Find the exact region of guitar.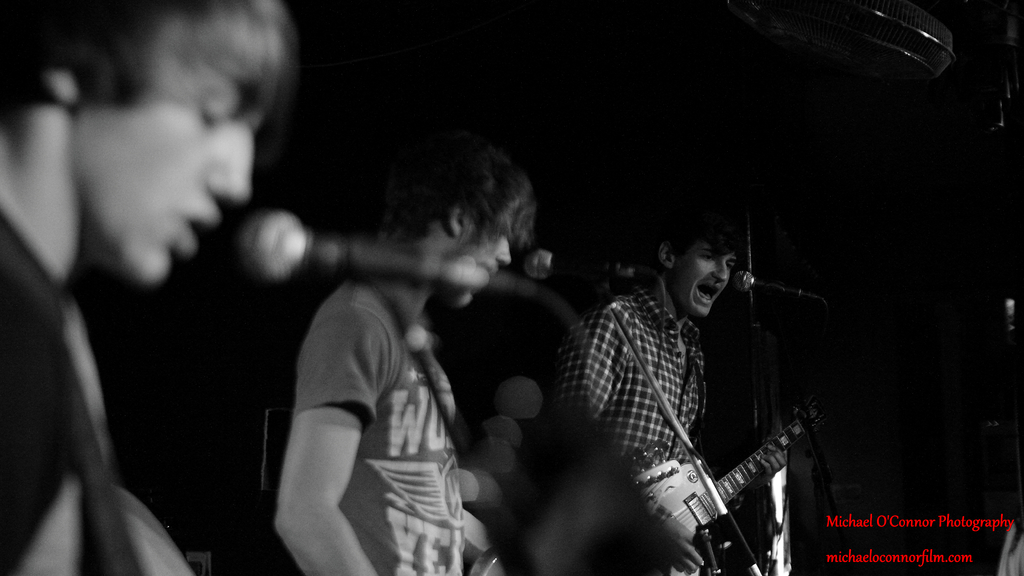
Exact region: [x1=613, y1=397, x2=831, y2=553].
